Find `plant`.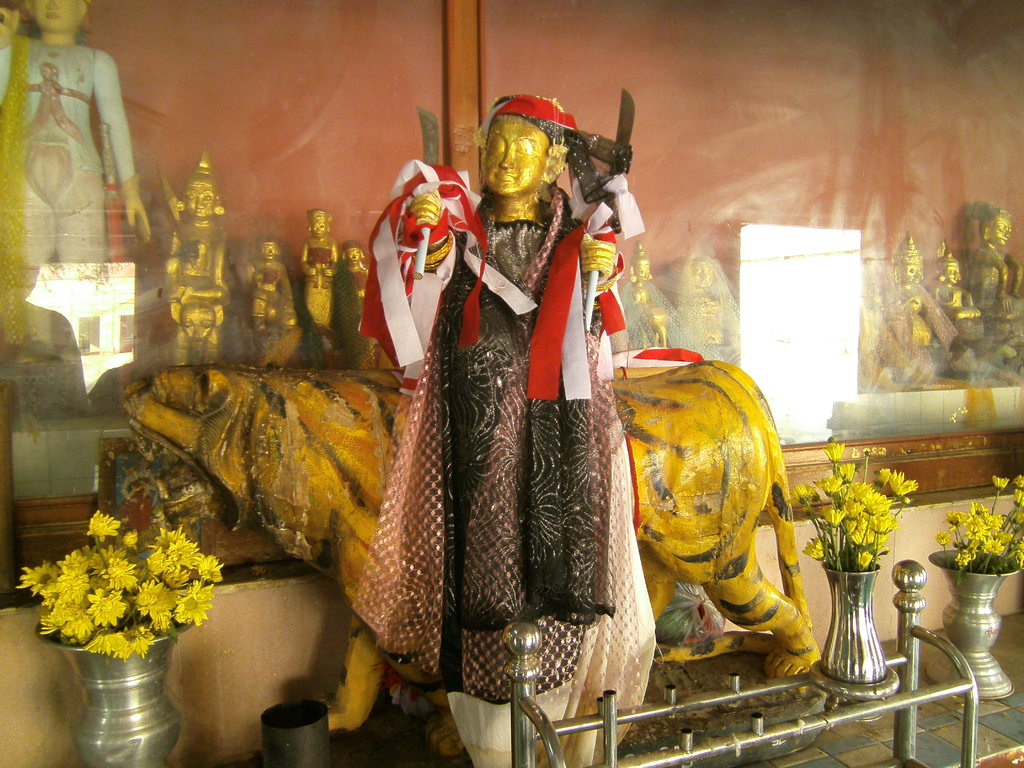
[800,436,915,576].
